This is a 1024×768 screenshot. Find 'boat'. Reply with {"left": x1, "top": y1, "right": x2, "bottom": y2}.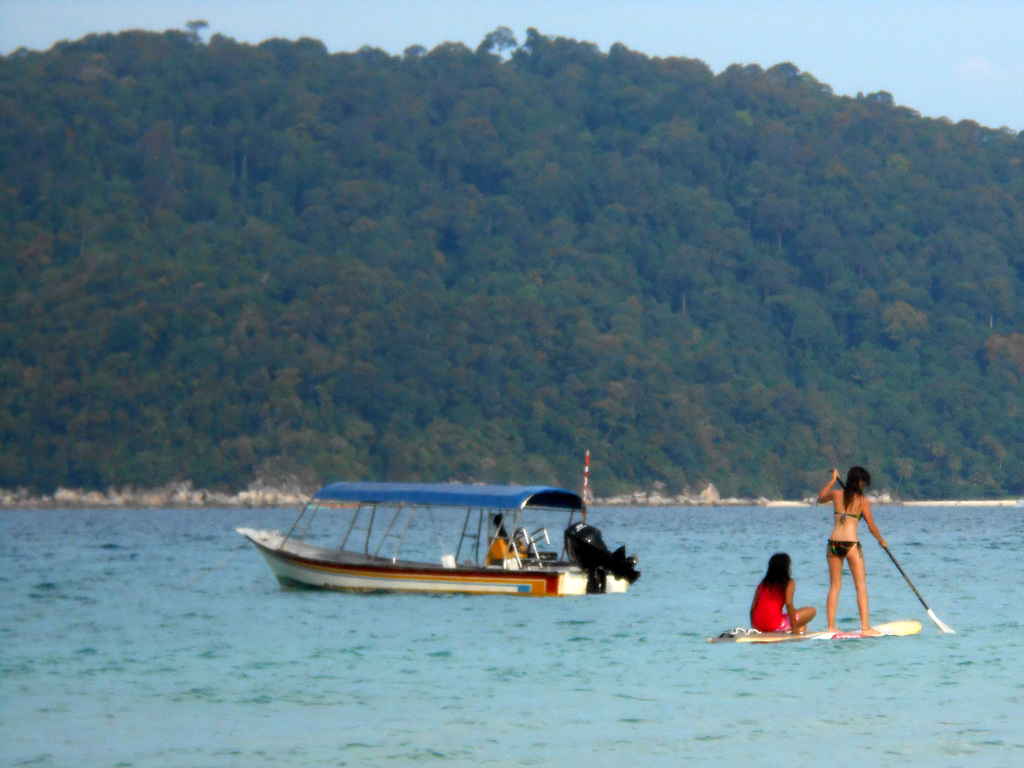
{"left": 700, "top": 621, "right": 924, "bottom": 643}.
